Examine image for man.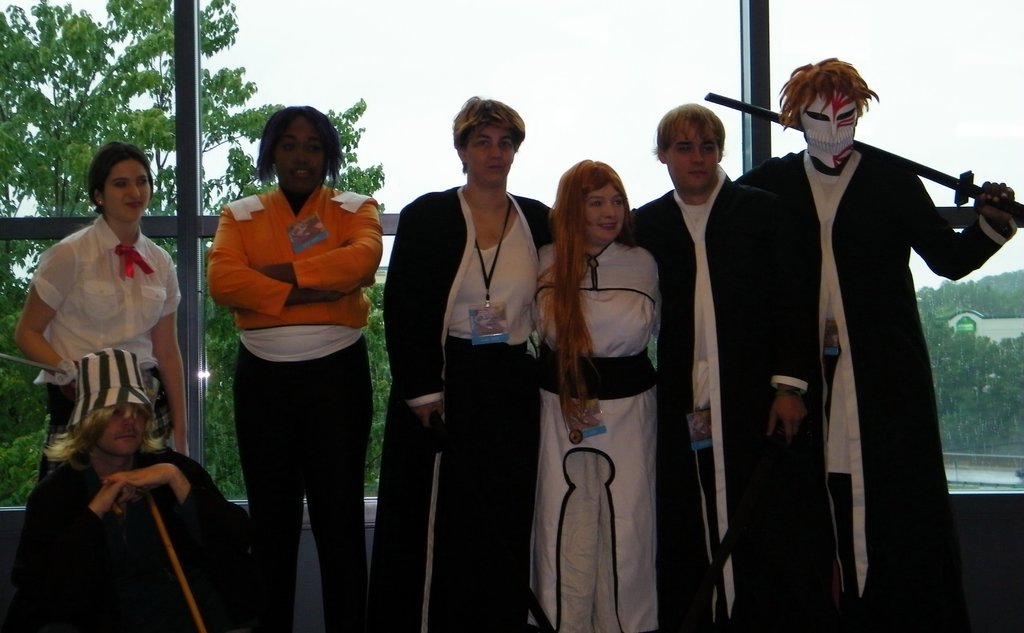
Examination result: bbox(616, 109, 740, 627).
